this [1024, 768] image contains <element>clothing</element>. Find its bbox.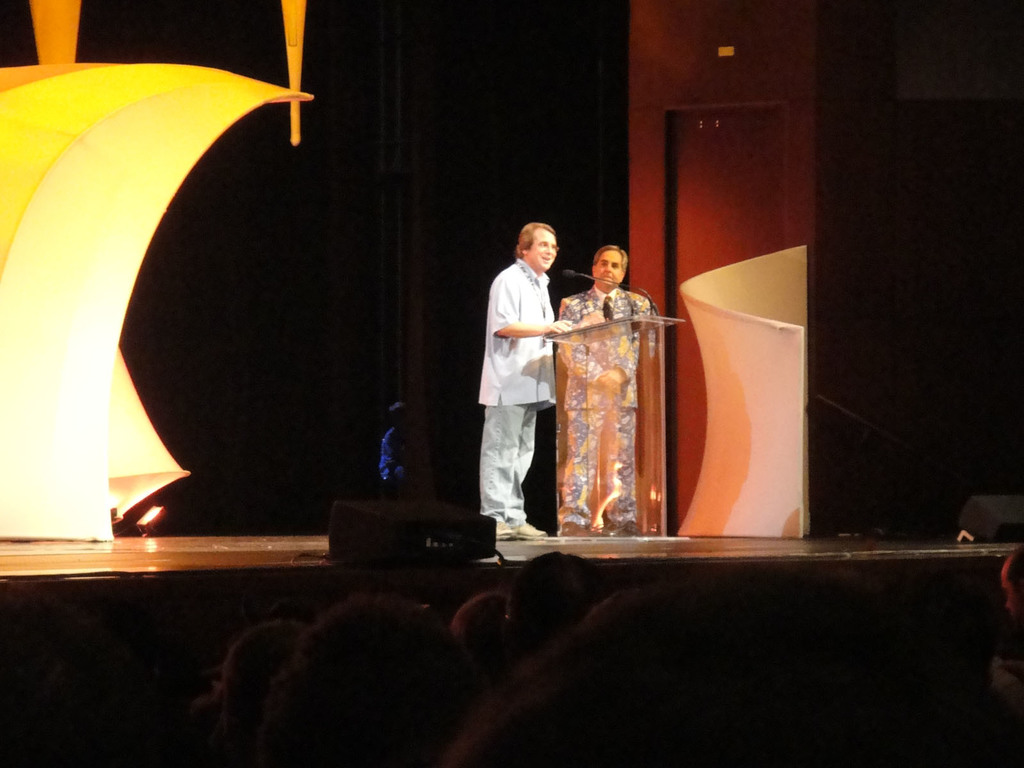
box=[563, 286, 651, 515].
